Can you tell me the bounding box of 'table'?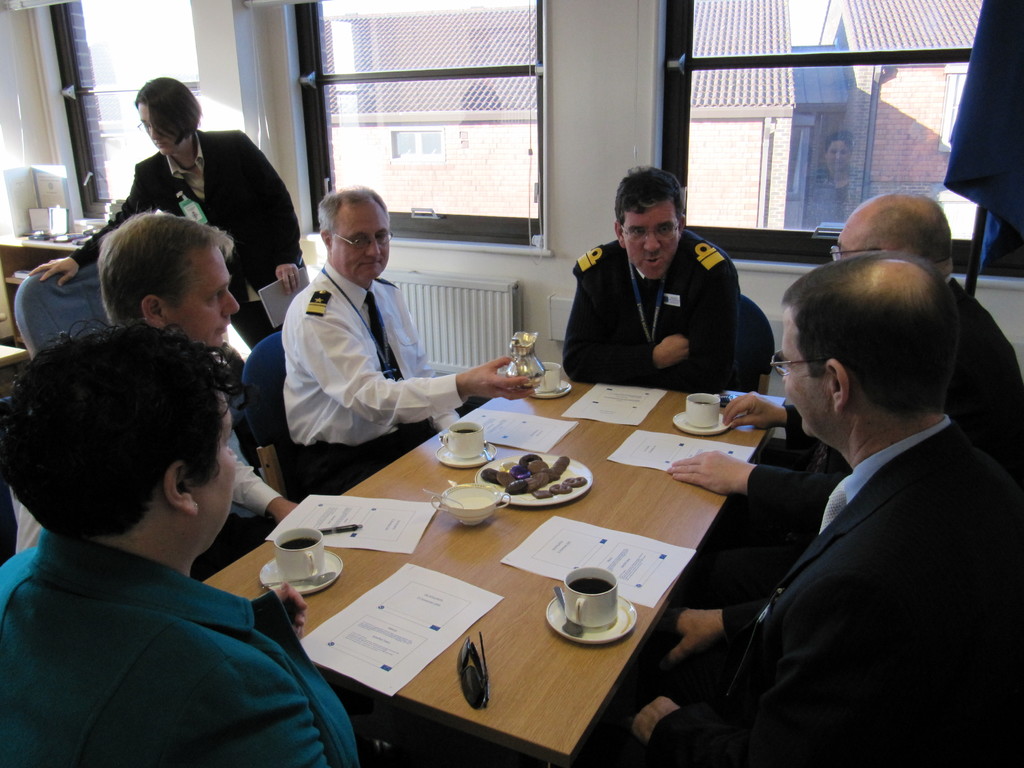
pyautogui.locateOnScreen(186, 342, 813, 767).
